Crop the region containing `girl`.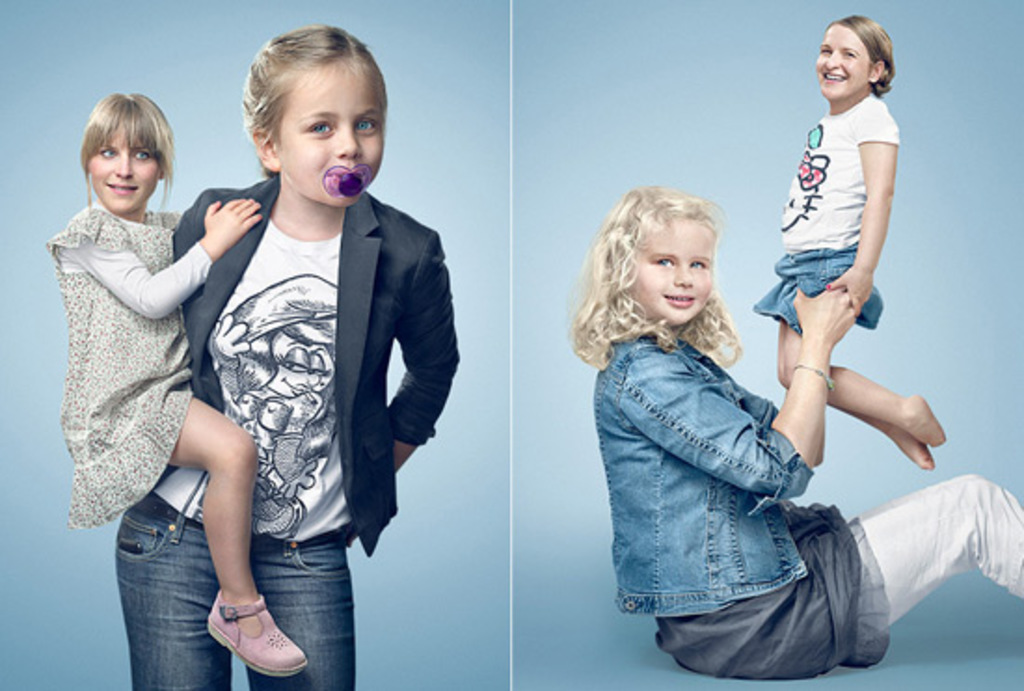
Crop region: 102/17/462/689.
